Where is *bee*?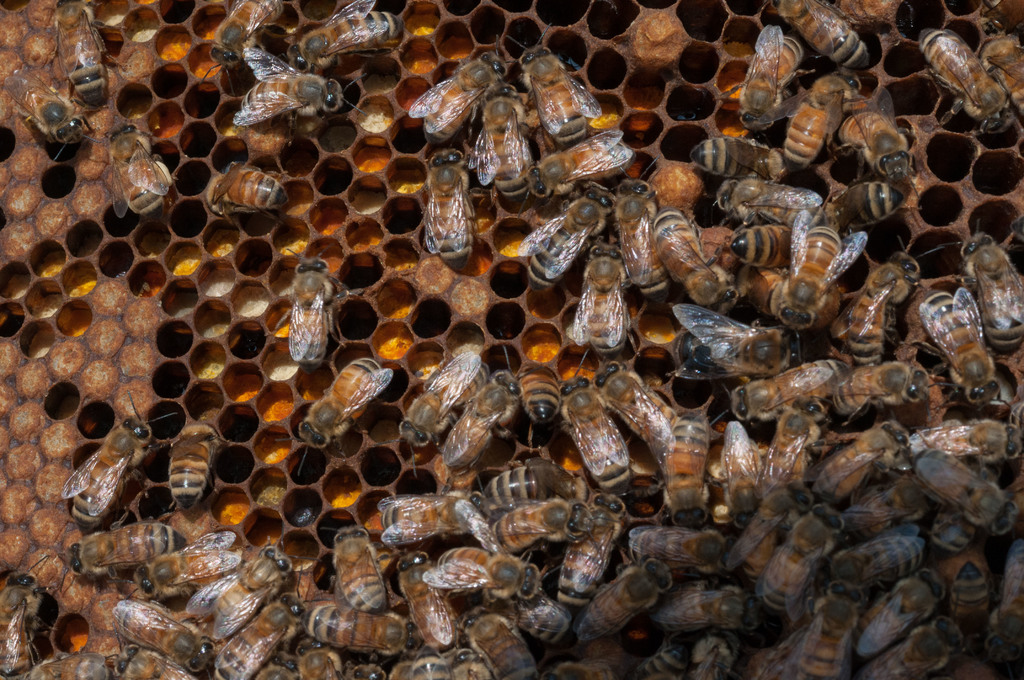
box=[106, 599, 228, 679].
